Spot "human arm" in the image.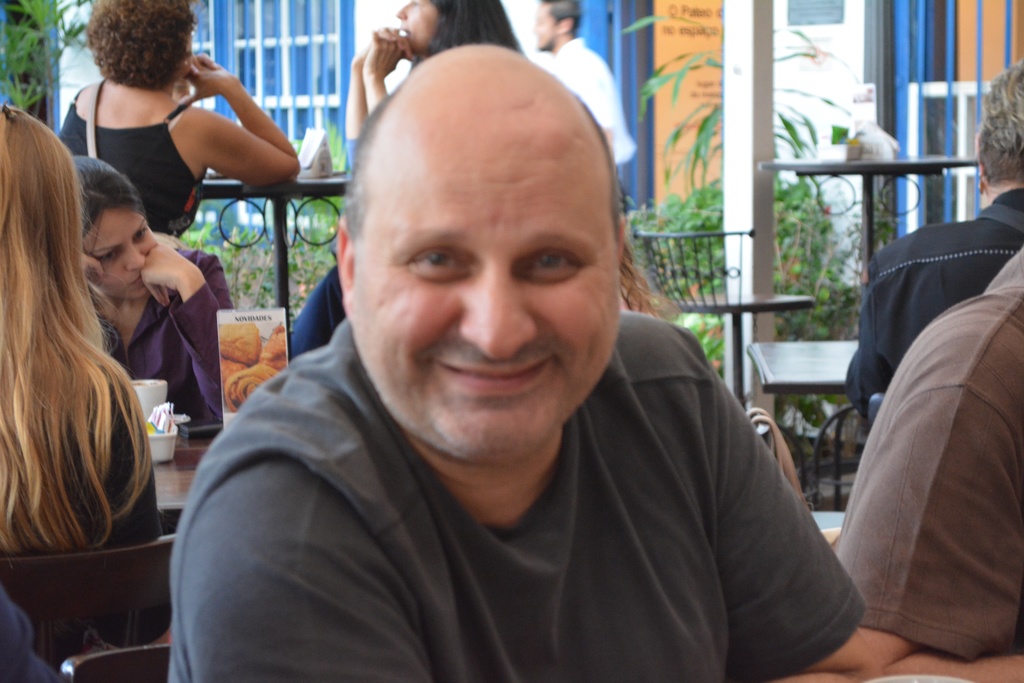
"human arm" found at locate(364, 15, 384, 117).
